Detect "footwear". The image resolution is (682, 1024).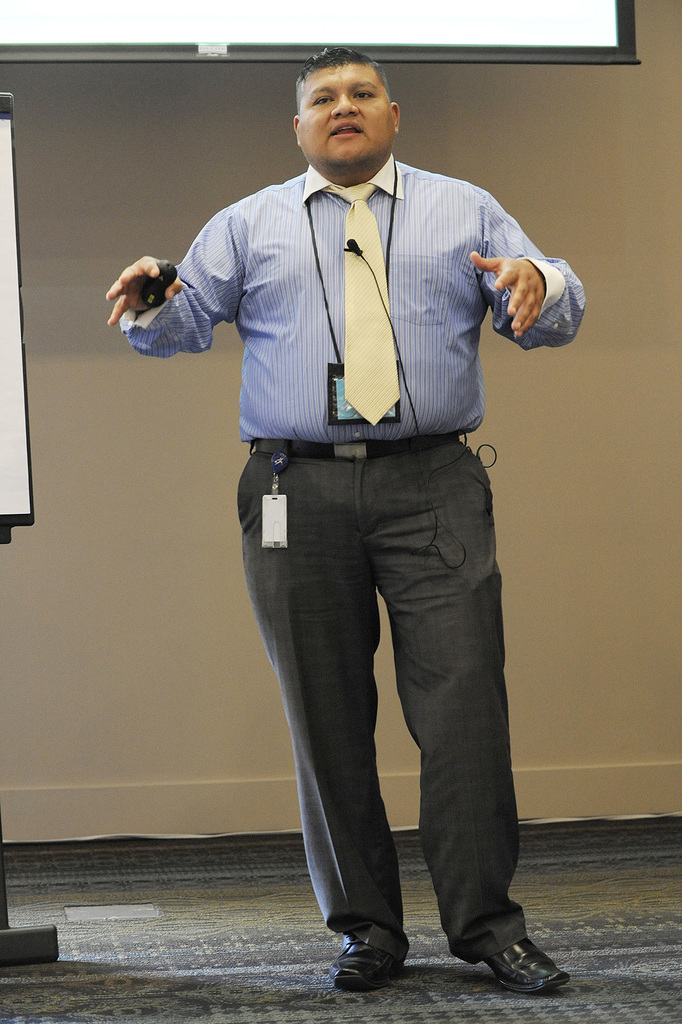
Rect(470, 934, 563, 999).
